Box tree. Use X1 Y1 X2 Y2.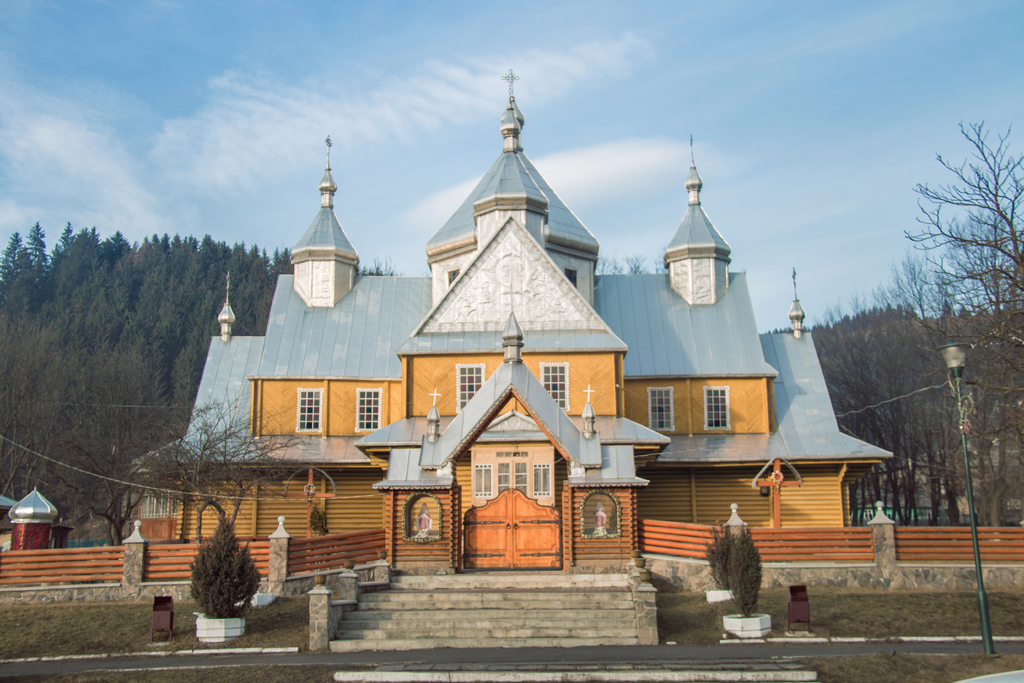
0 304 192 541.
